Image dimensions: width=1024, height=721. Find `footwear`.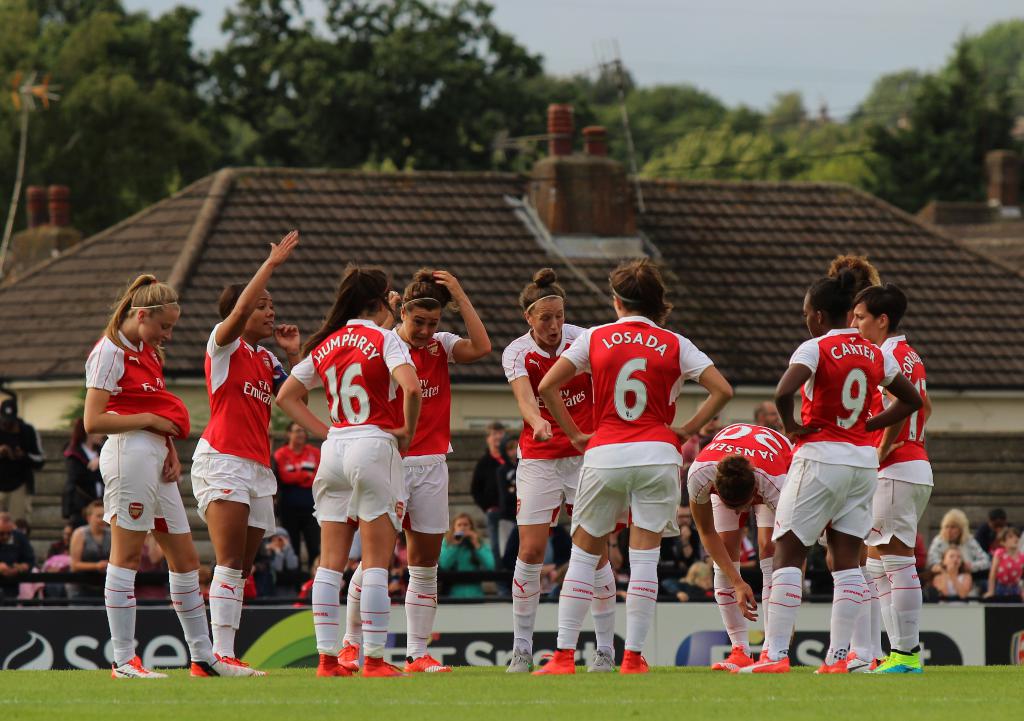
Rect(879, 651, 926, 673).
